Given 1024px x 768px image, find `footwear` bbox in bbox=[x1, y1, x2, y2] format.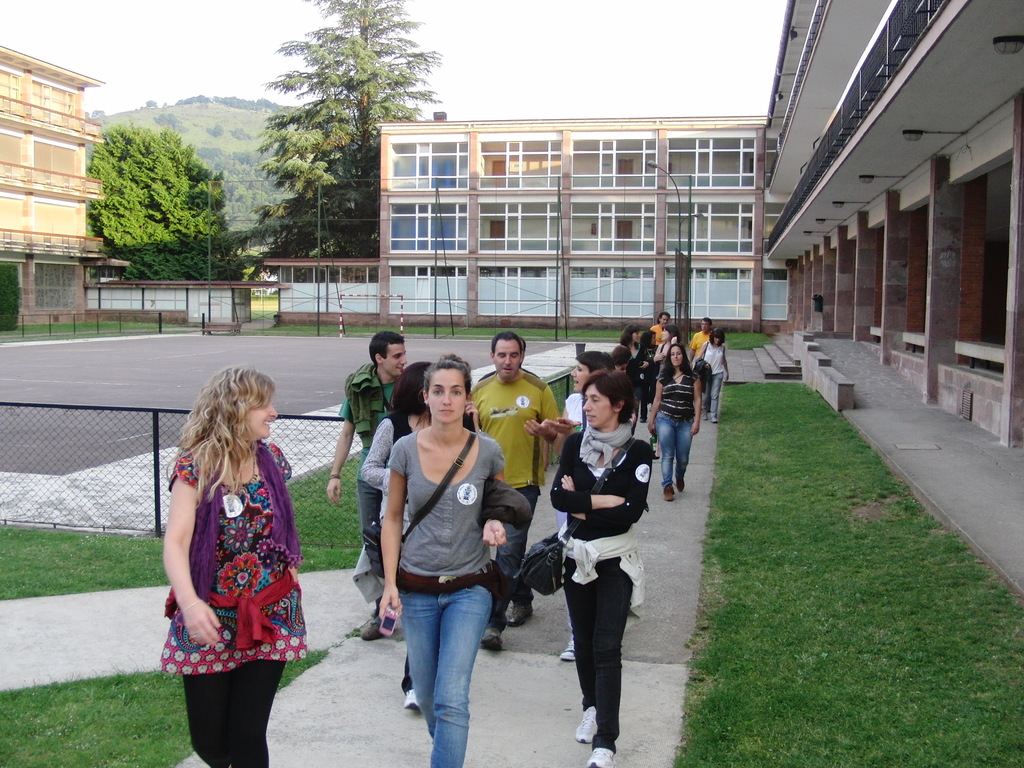
bbox=[678, 472, 682, 488].
